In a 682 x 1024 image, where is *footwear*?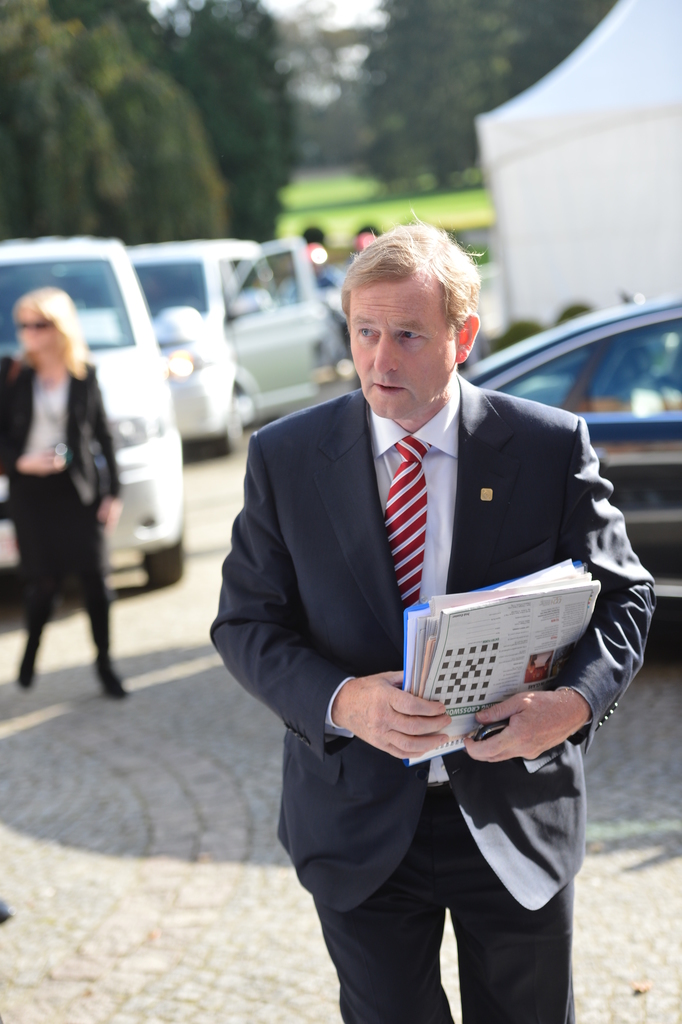
(8, 641, 36, 692).
